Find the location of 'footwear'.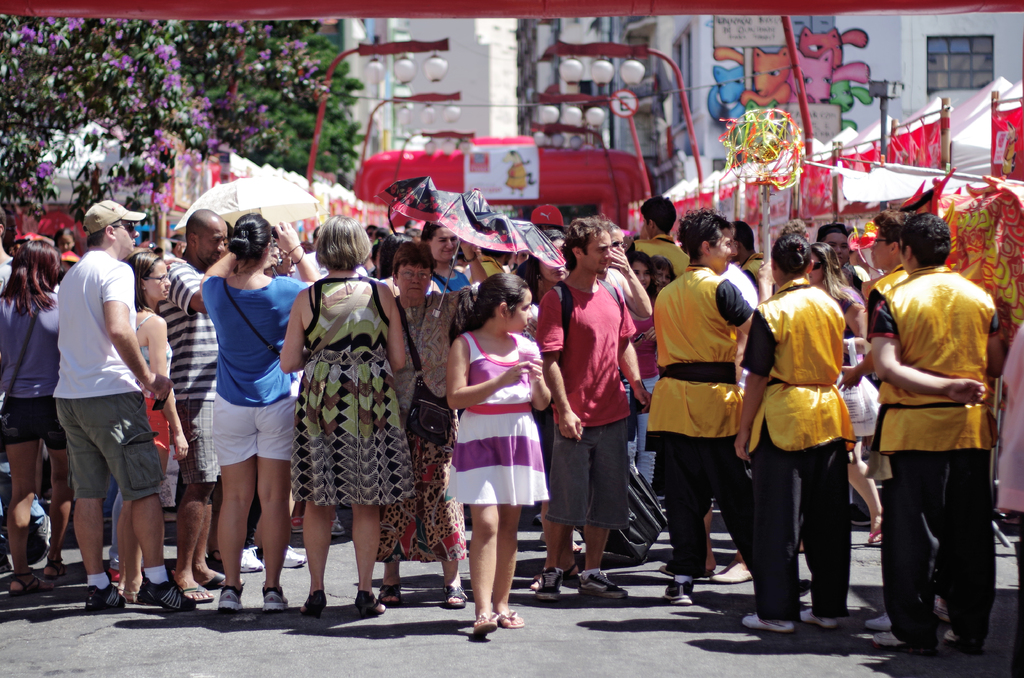
Location: (87,587,128,612).
